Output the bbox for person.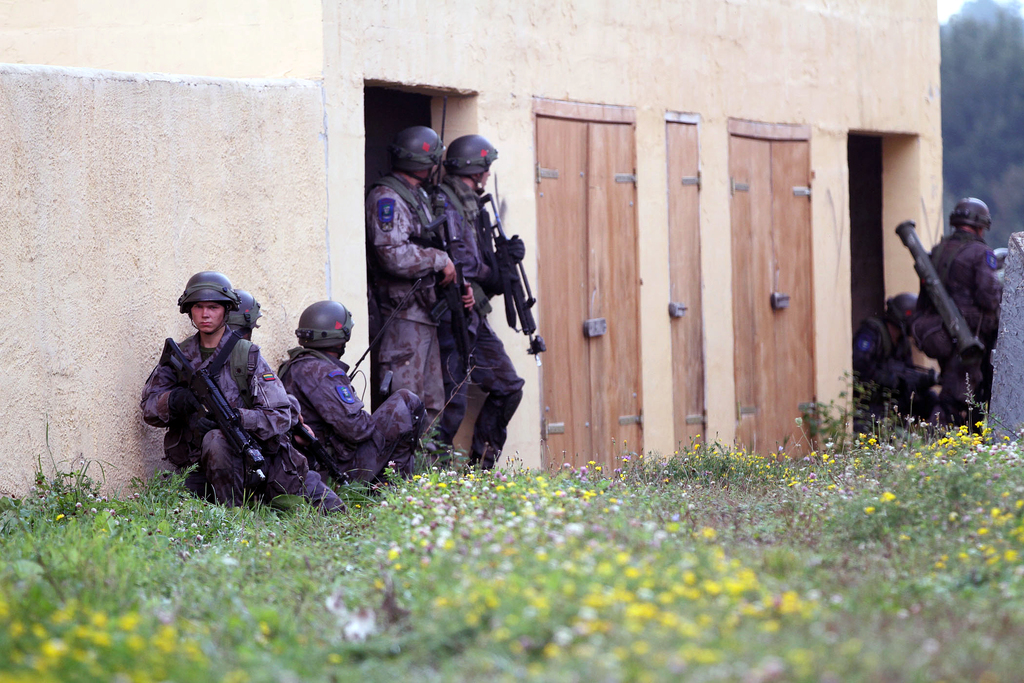
region(264, 304, 428, 491).
